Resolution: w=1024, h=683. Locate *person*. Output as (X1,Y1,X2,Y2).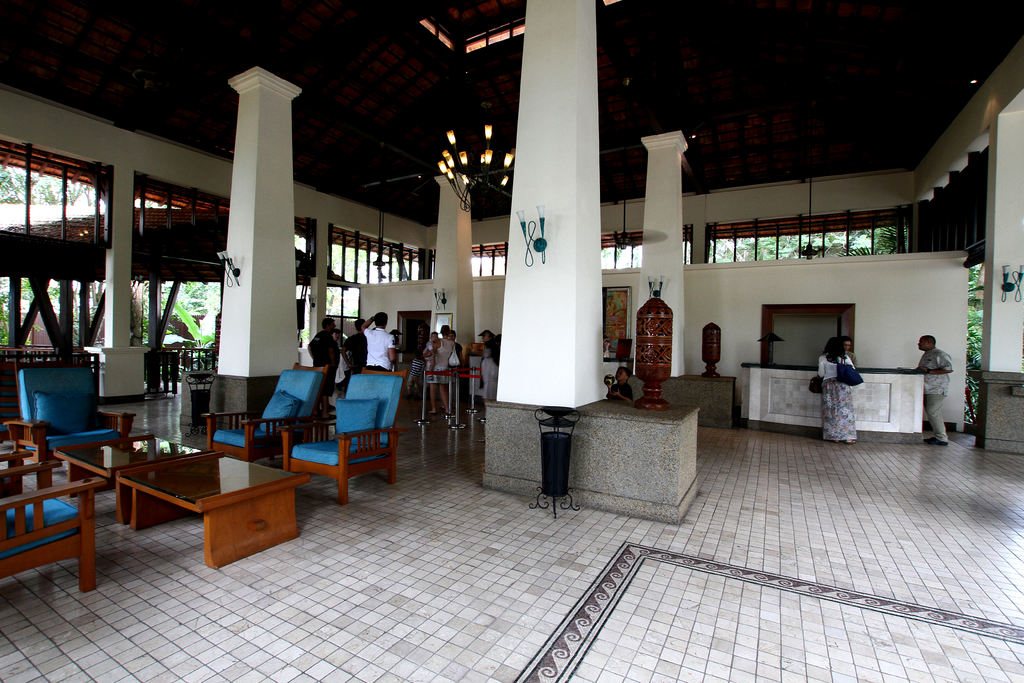
(342,319,371,372).
